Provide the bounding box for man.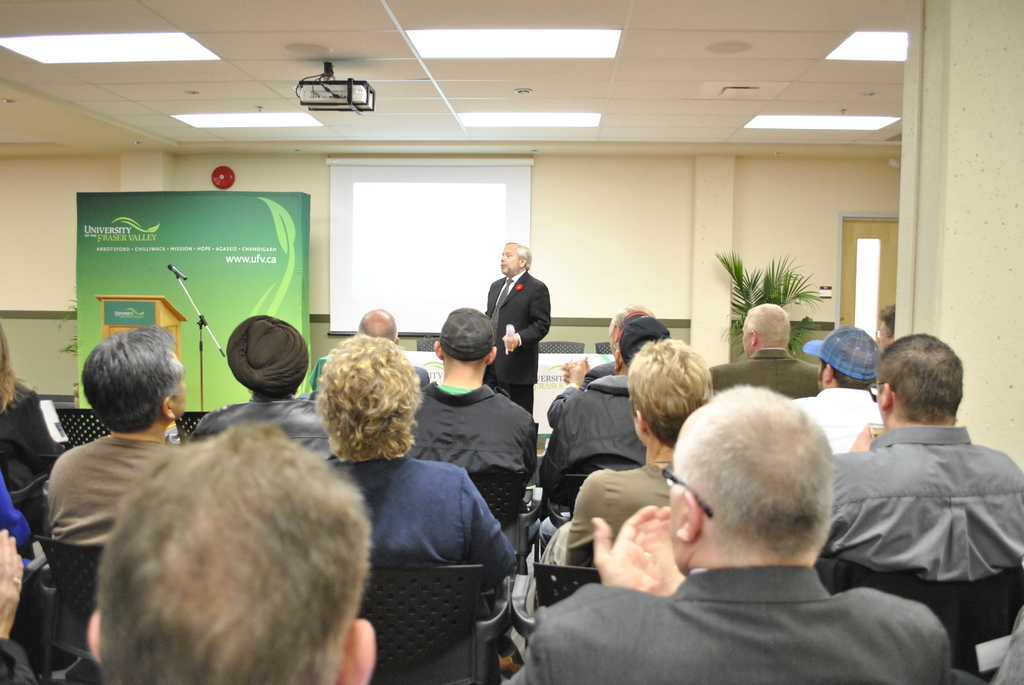
region(794, 325, 883, 452).
